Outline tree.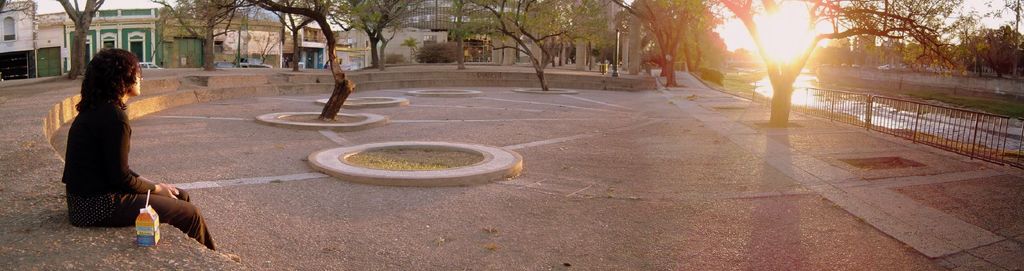
Outline: [729, 0, 993, 129].
